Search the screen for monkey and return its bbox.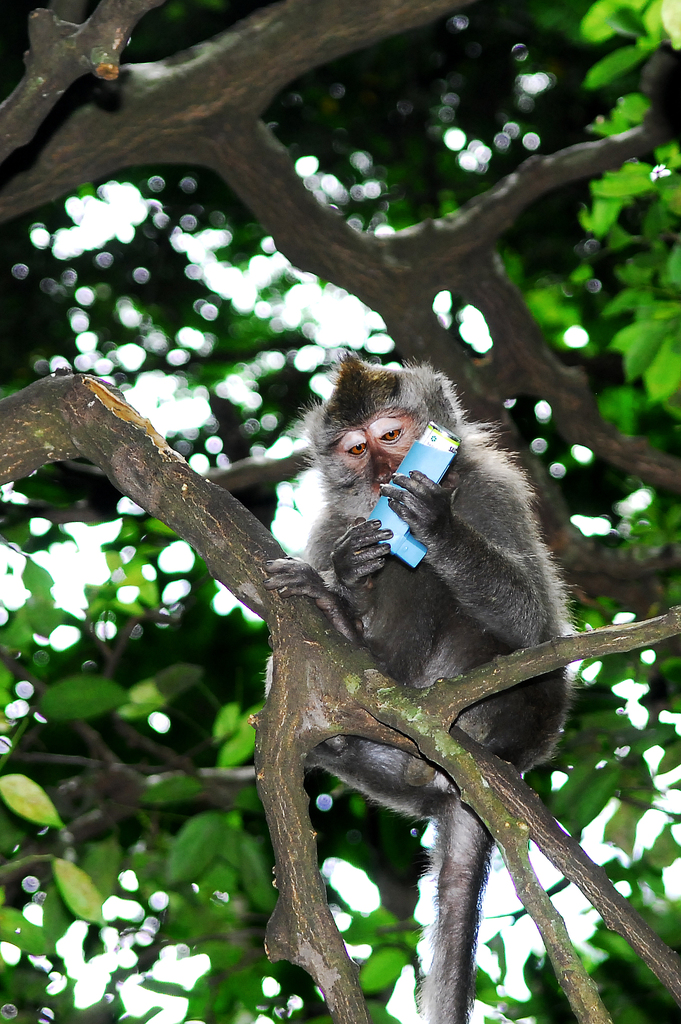
Found: 247,360,591,940.
